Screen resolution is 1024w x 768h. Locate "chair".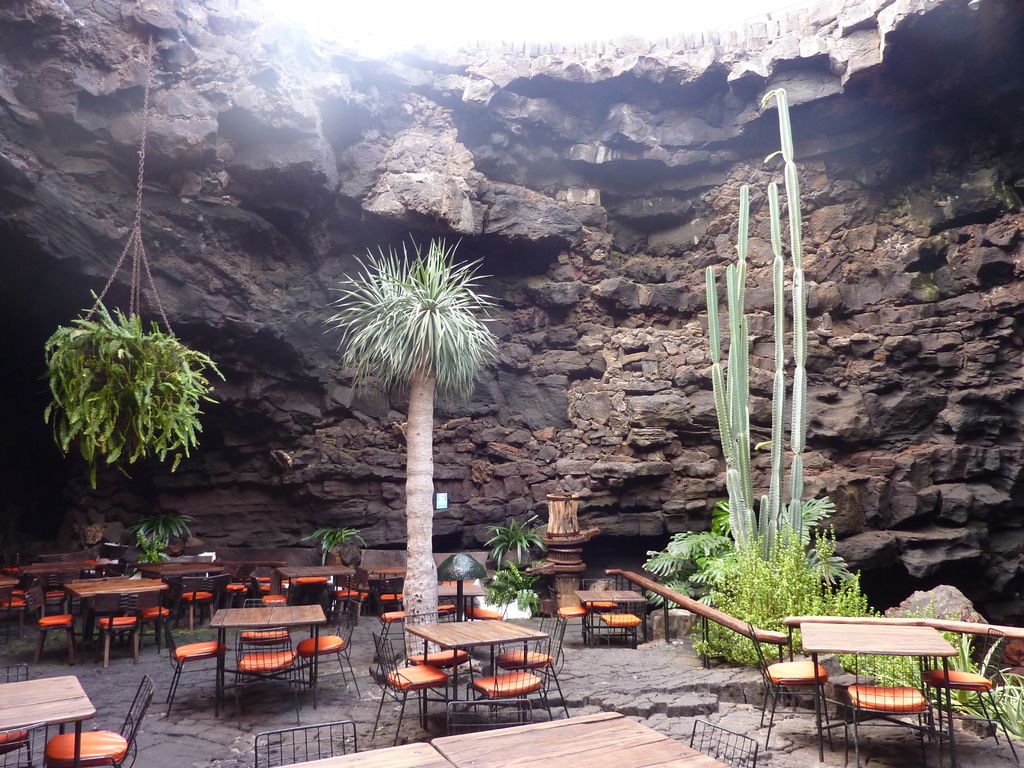
[686, 718, 762, 767].
